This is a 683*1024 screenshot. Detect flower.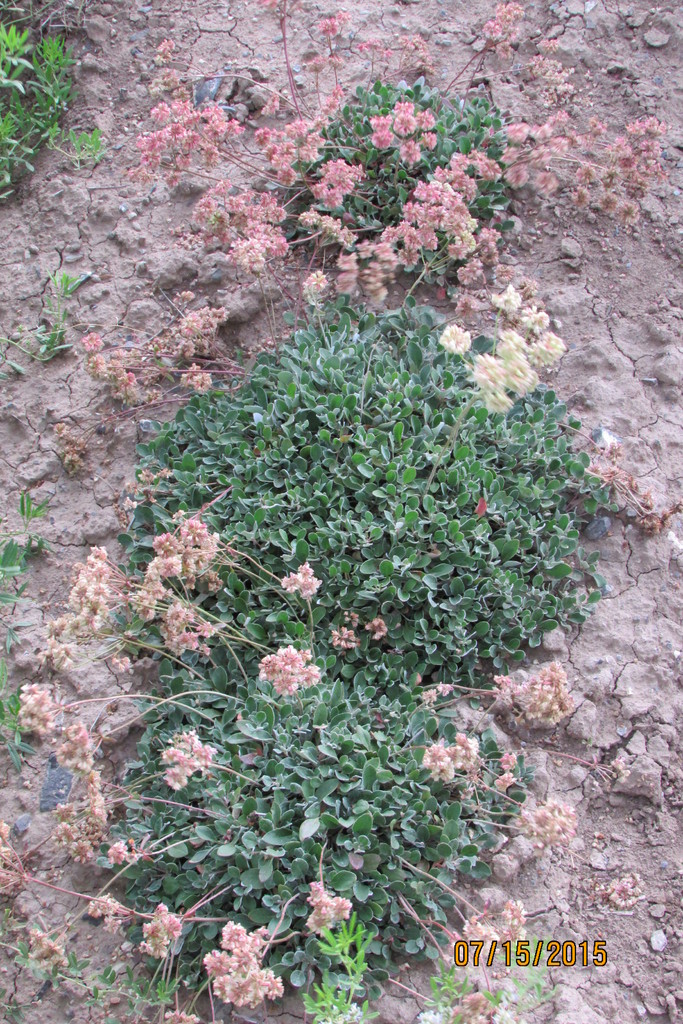
86,893,131,932.
